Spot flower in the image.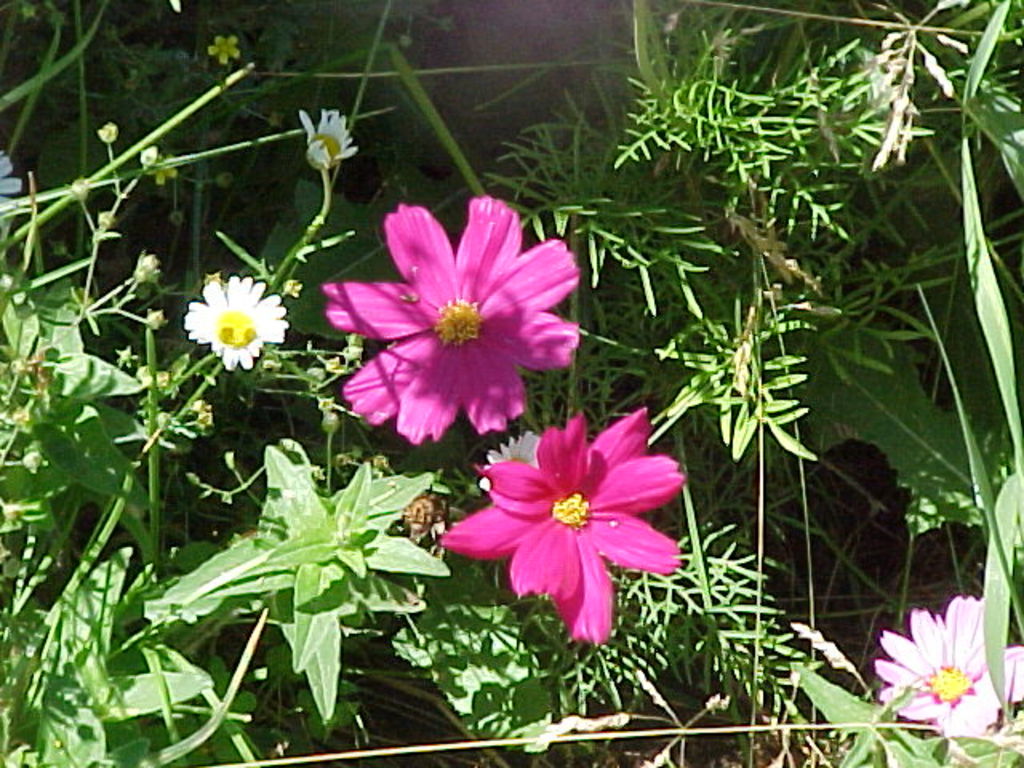
flower found at 438/403/678/640.
